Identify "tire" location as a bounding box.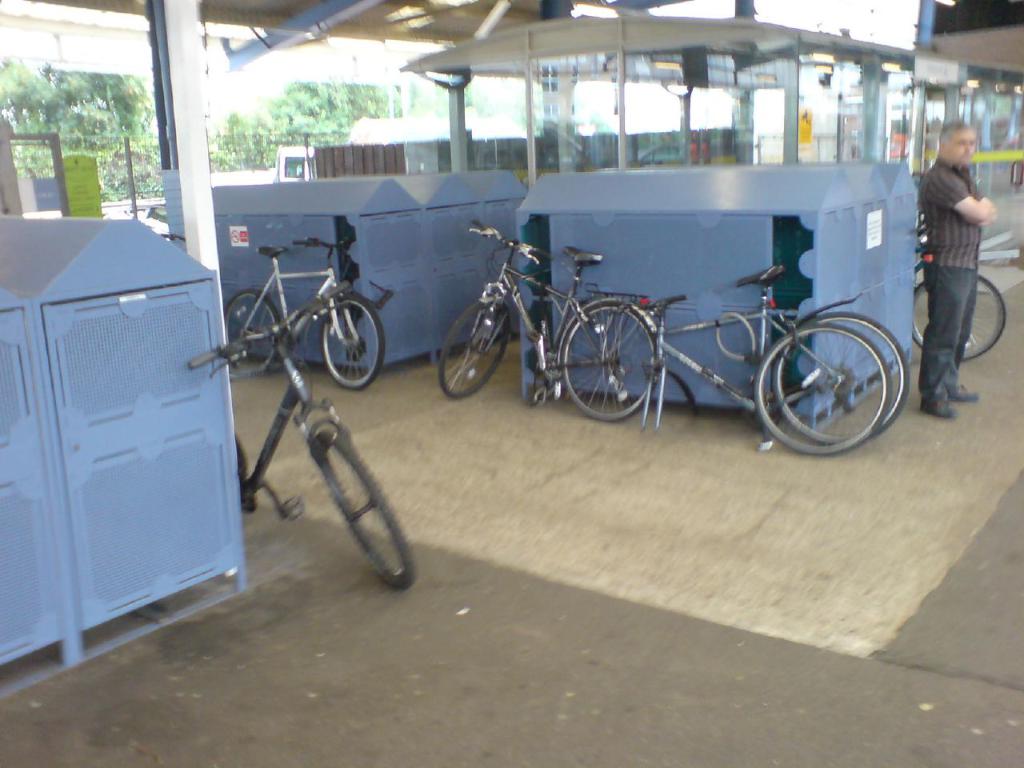
bbox=[437, 296, 510, 400].
